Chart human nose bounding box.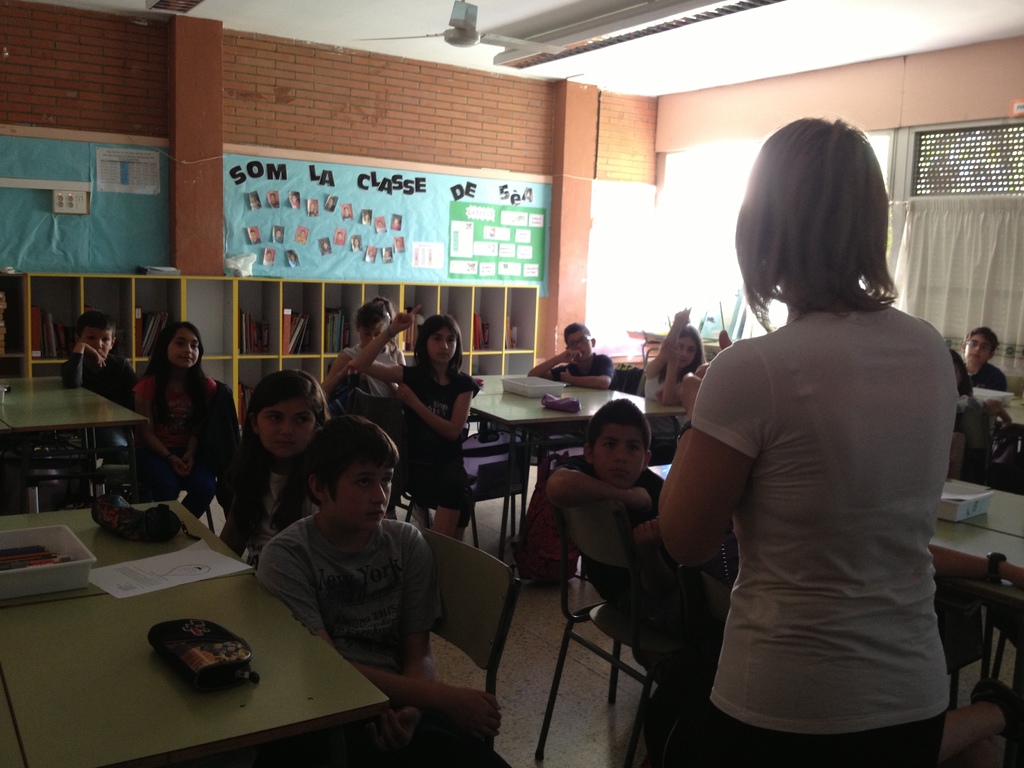
Charted: (left=184, top=347, right=194, bottom=358).
